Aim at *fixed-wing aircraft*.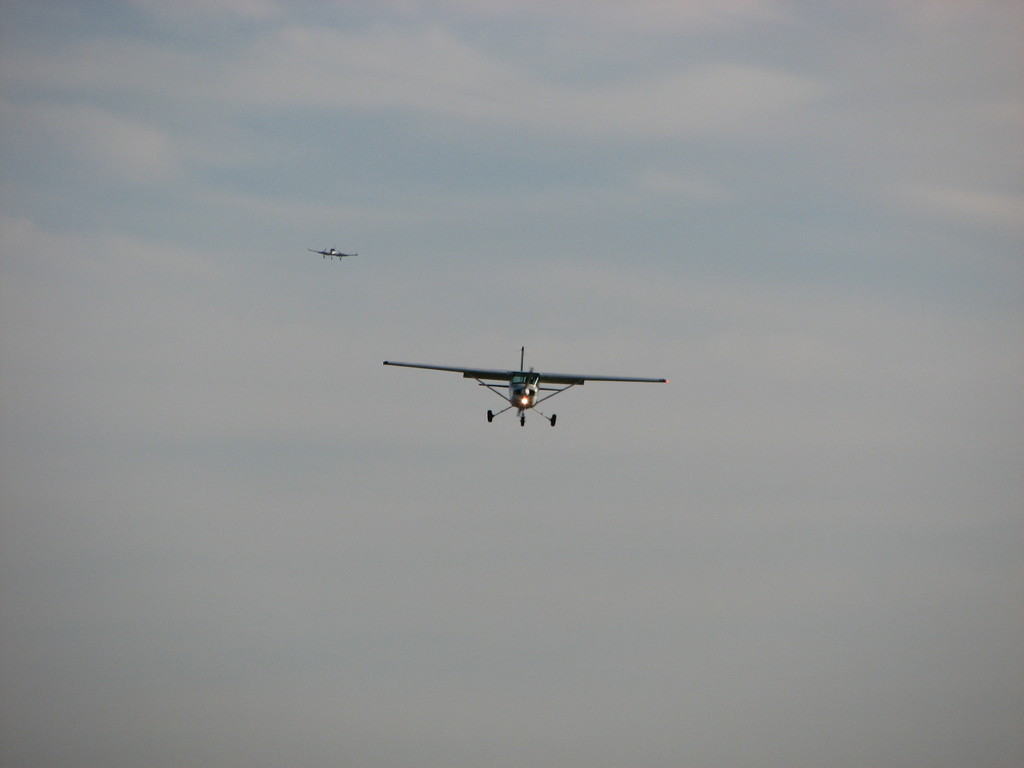
Aimed at bbox=(308, 239, 360, 263).
